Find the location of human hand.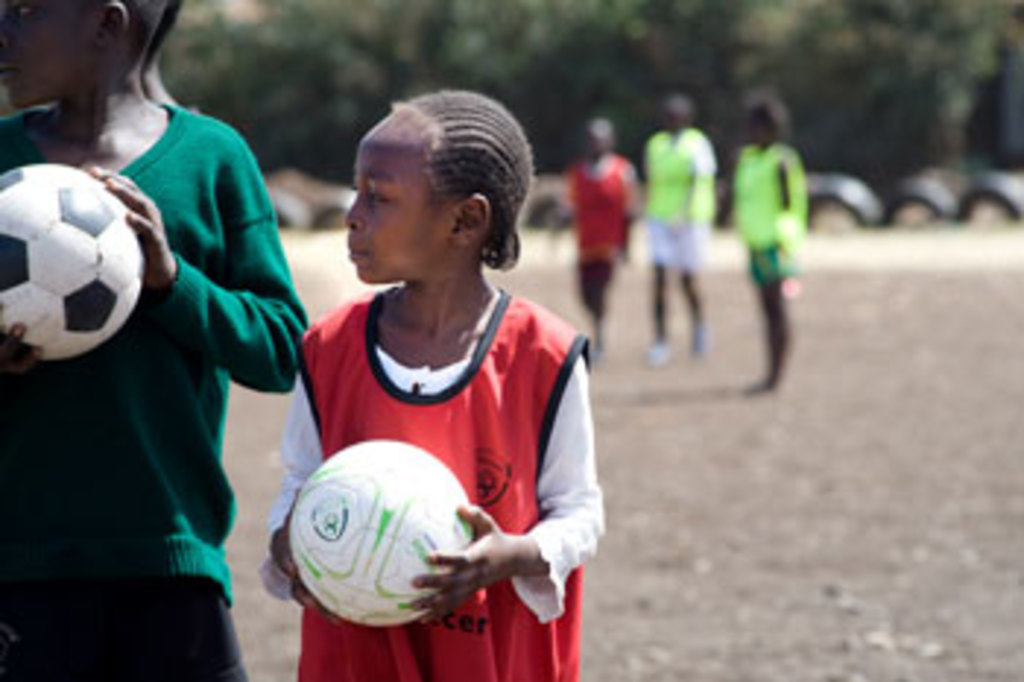
Location: (451,509,535,612).
